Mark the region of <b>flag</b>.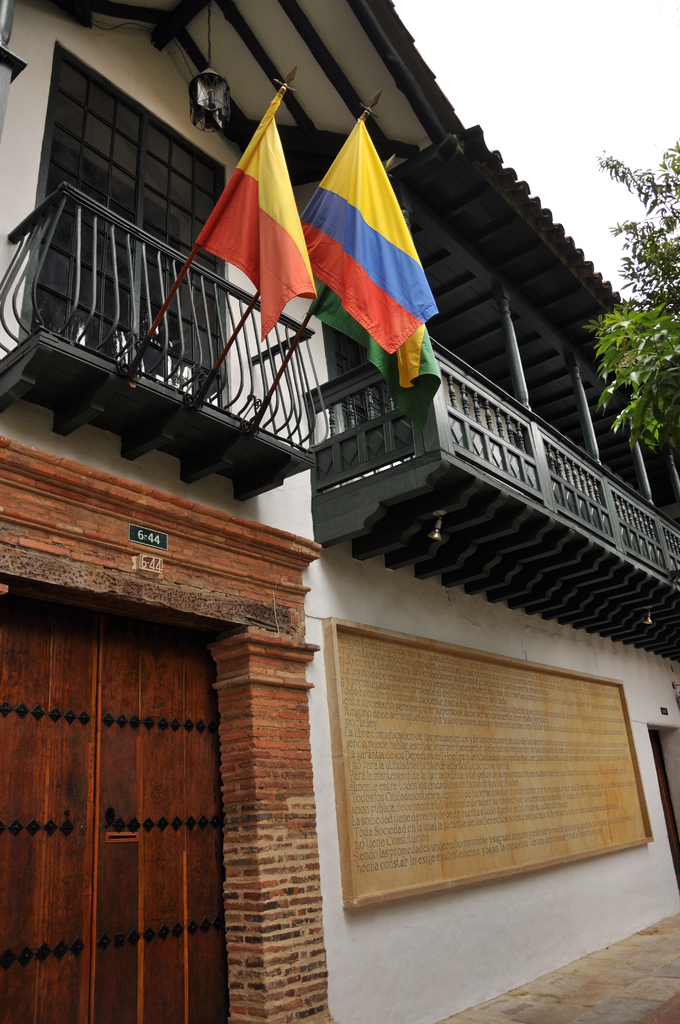
Region: Rect(195, 89, 314, 333).
